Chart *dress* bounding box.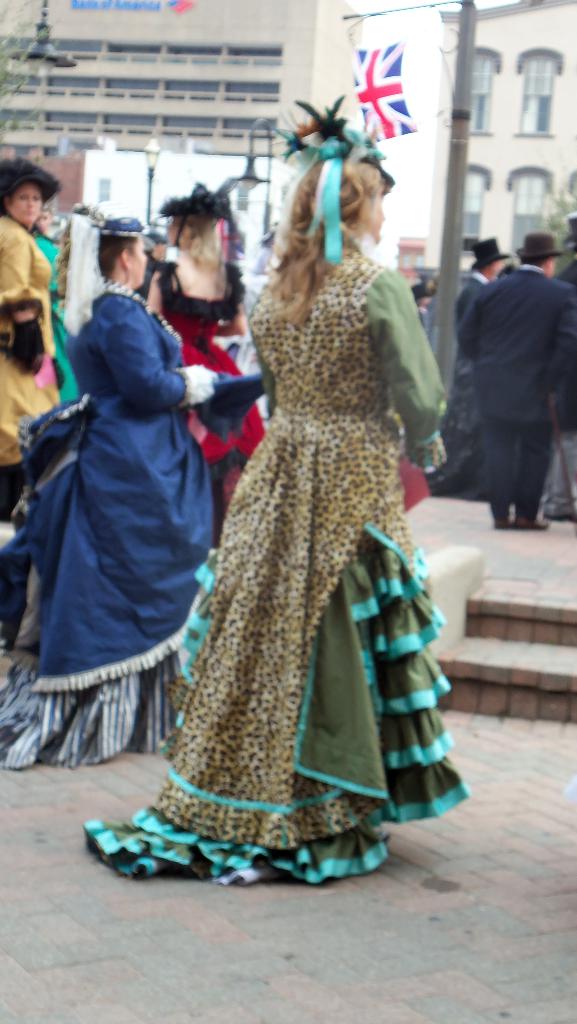
Charted: crop(0, 214, 62, 466).
